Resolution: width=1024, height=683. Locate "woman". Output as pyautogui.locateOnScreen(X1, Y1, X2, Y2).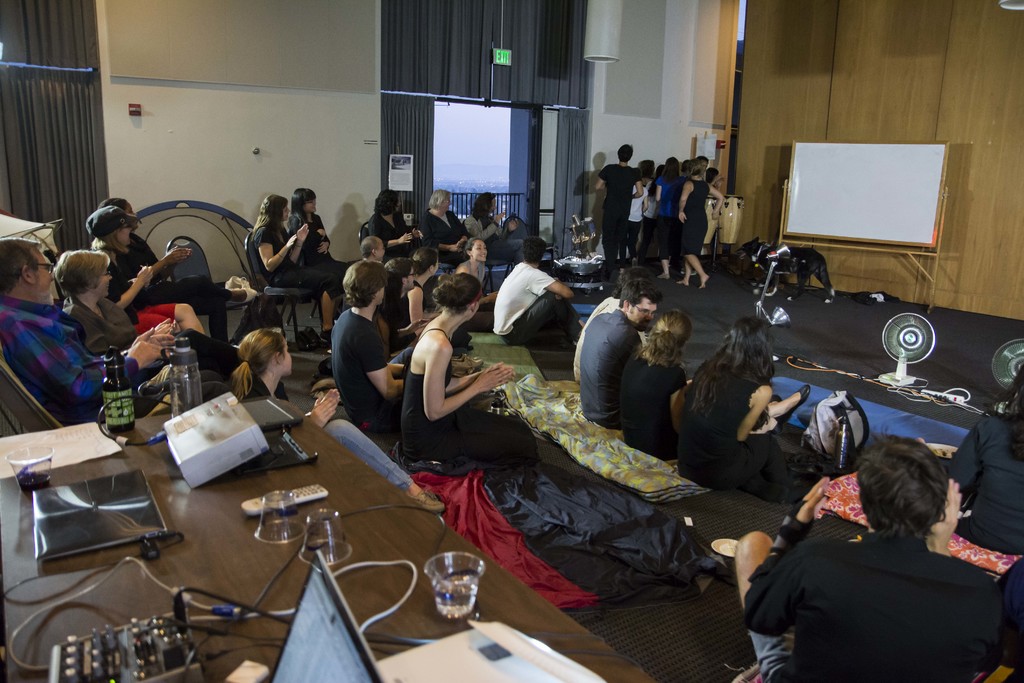
pyautogui.locateOnScreen(291, 188, 359, 298).
